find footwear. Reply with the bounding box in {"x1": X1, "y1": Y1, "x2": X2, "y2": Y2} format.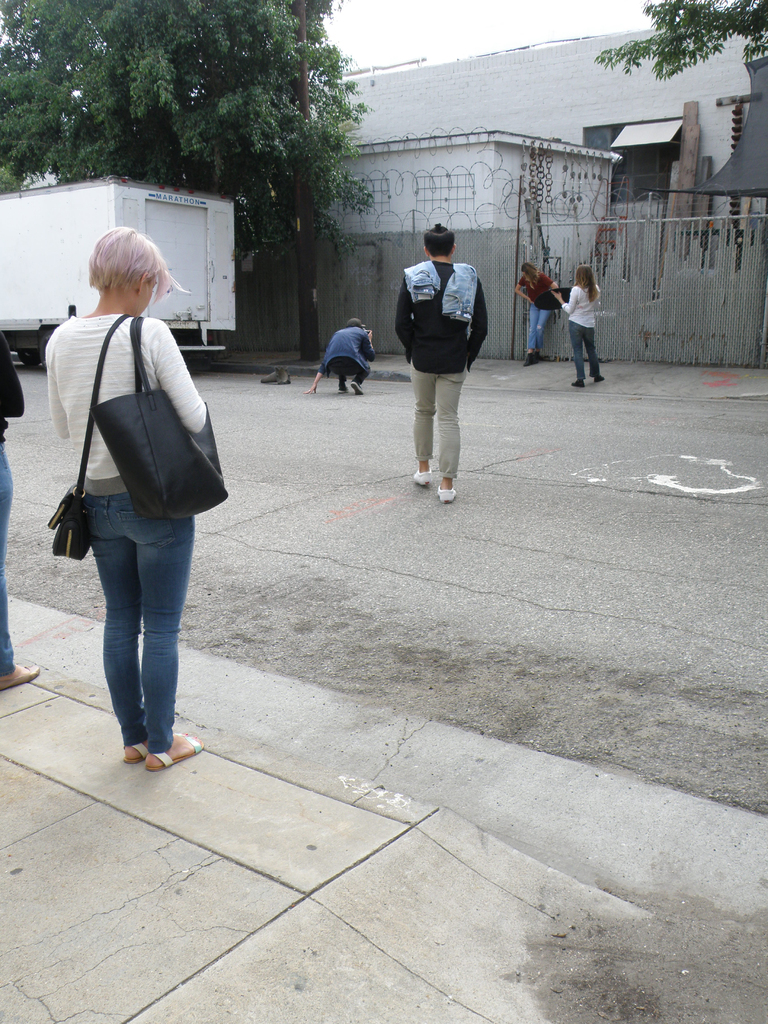
{"x1": 590, "y1": 372, "x2": 600, "y2": 377}.
